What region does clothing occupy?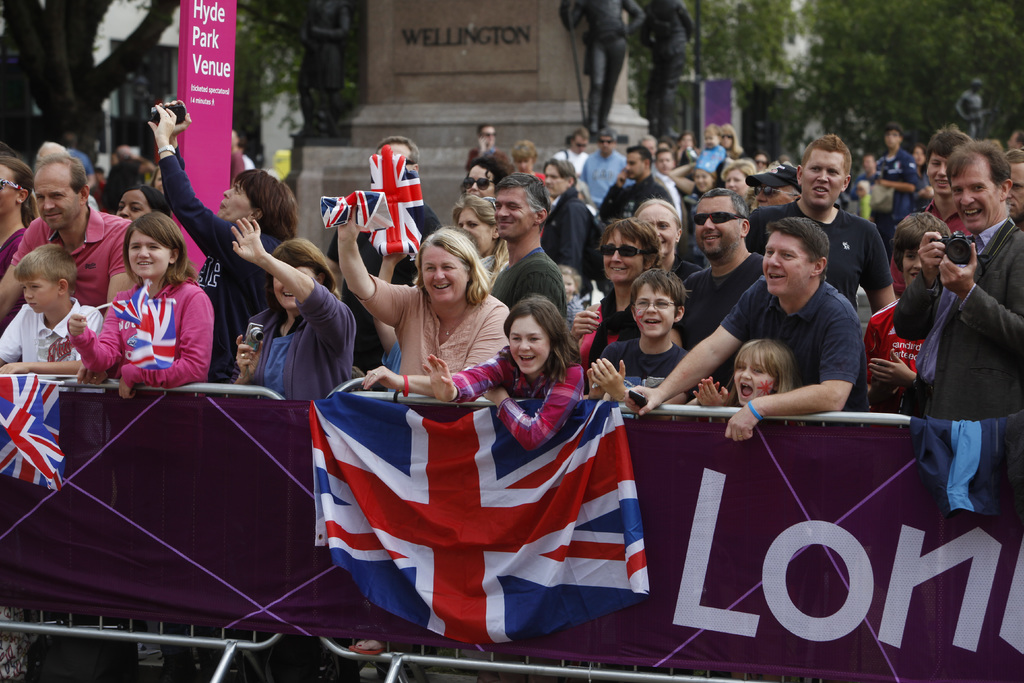
crop(598, 179, 666, 209).
